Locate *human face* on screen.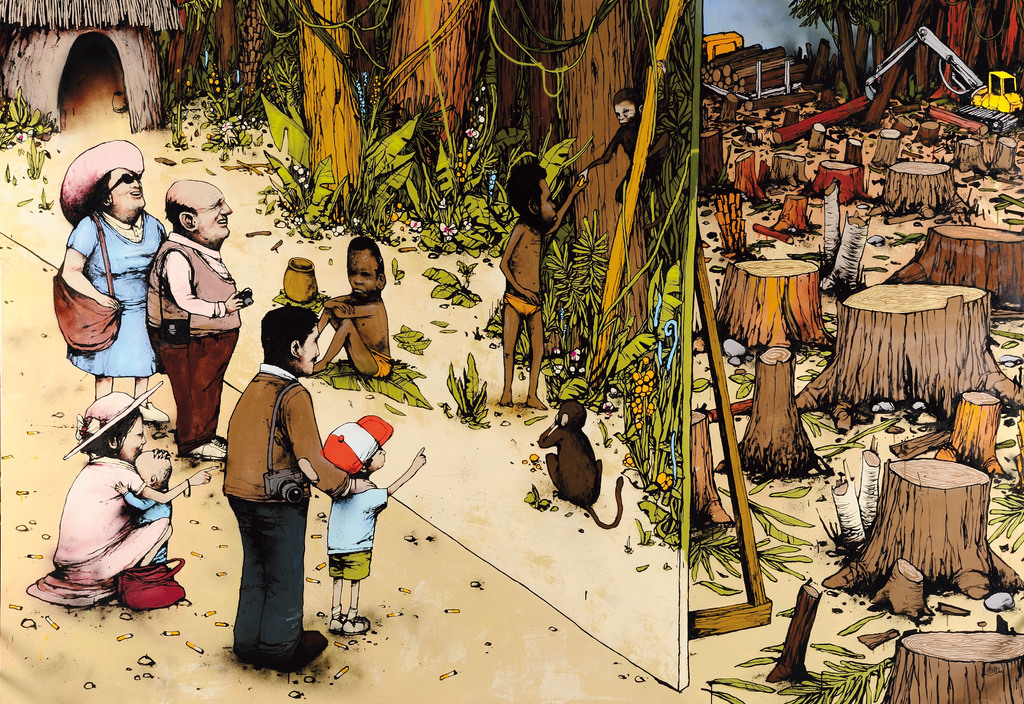
On screen at <bbox>122, 415, 147, 464</bbox>.
